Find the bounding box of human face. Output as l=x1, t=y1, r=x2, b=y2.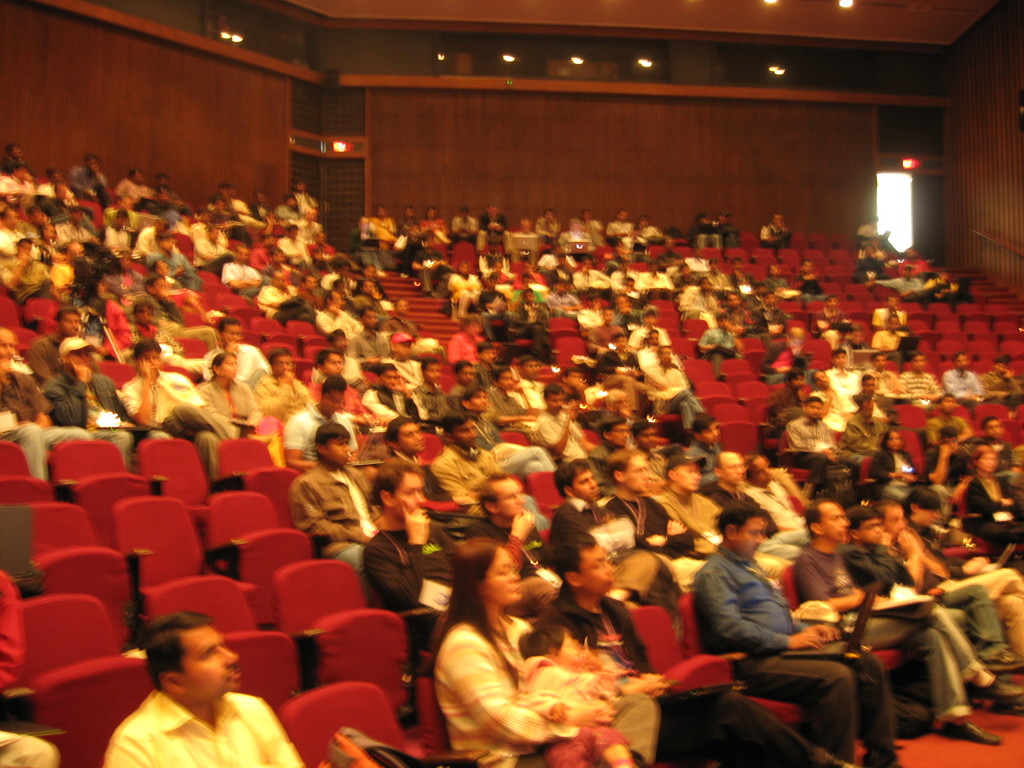
l=726, t=458, r=742, b=480.
